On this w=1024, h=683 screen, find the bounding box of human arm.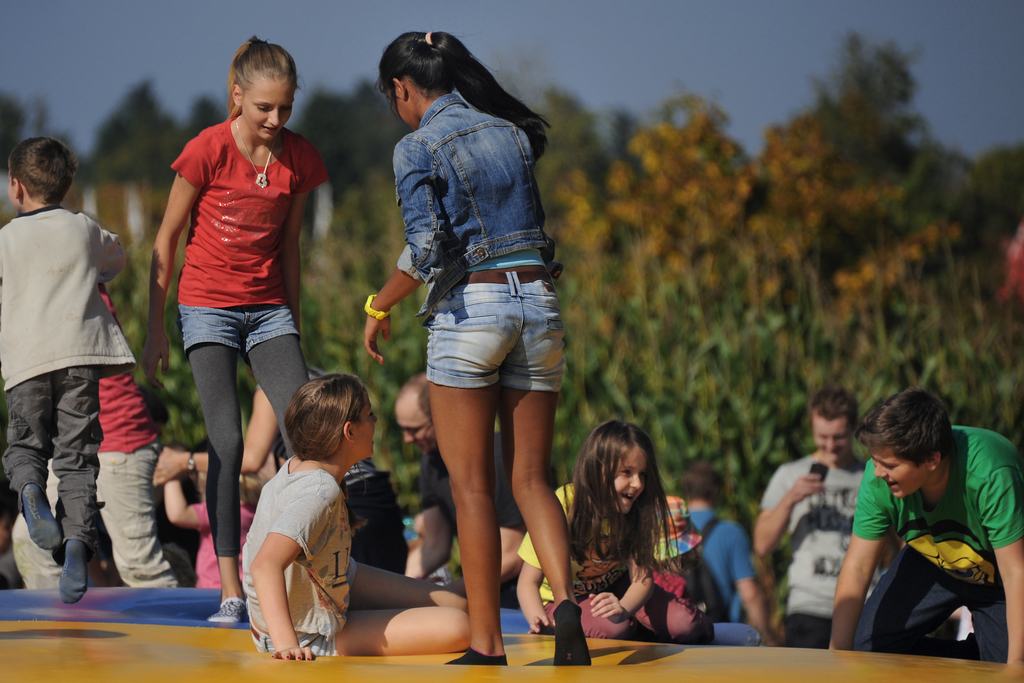
Bounding box: <bbox>138, 134, 221, 381</bbox>.
